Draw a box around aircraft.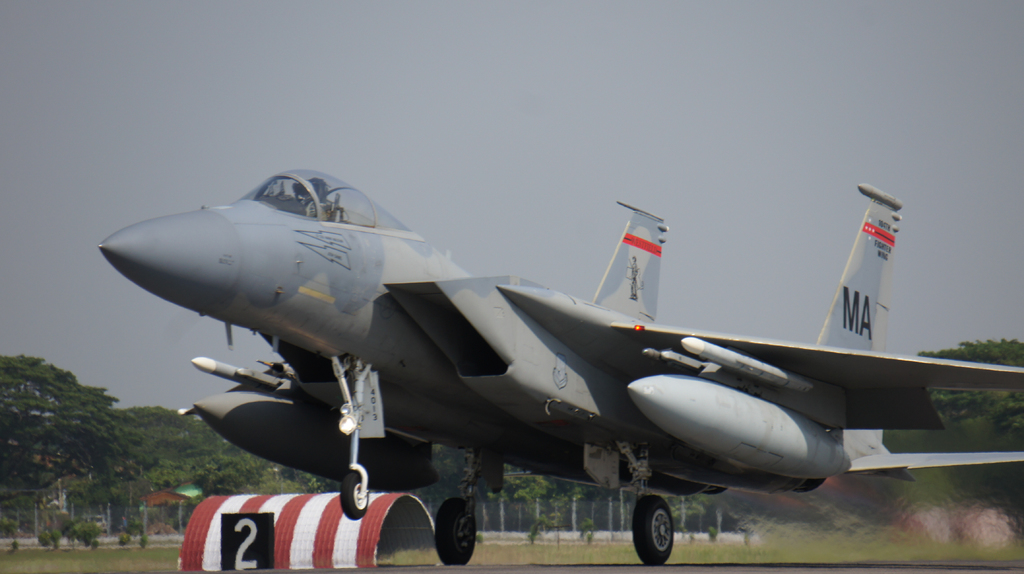
pyautogui.locateOnScreen(99, 164, 1023, 564).
